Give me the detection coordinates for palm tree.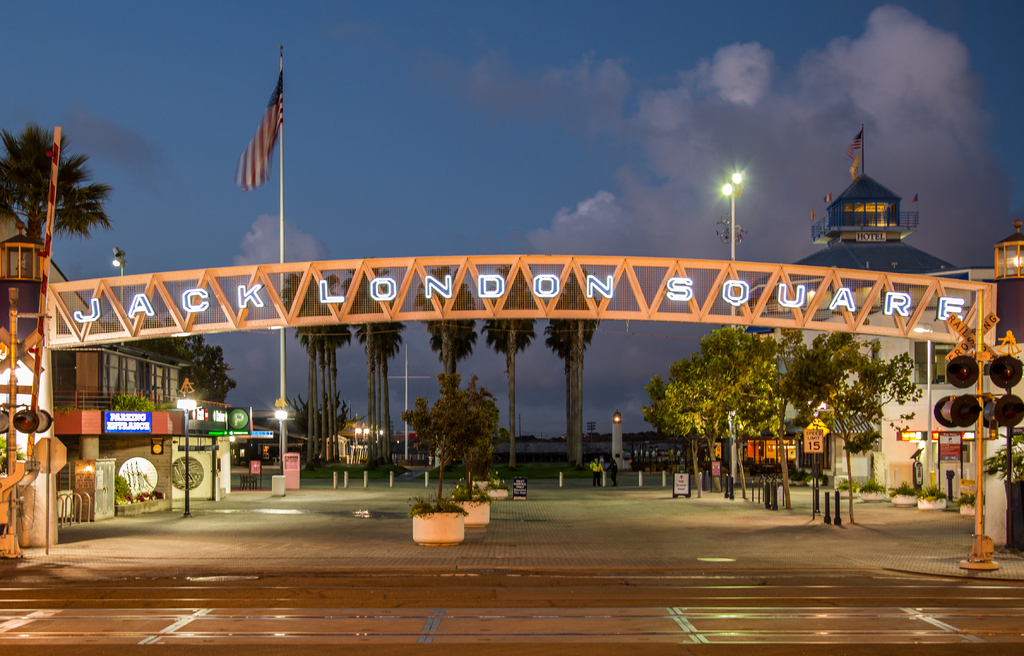
[left=692, top=331, right=764, bottom=484].
